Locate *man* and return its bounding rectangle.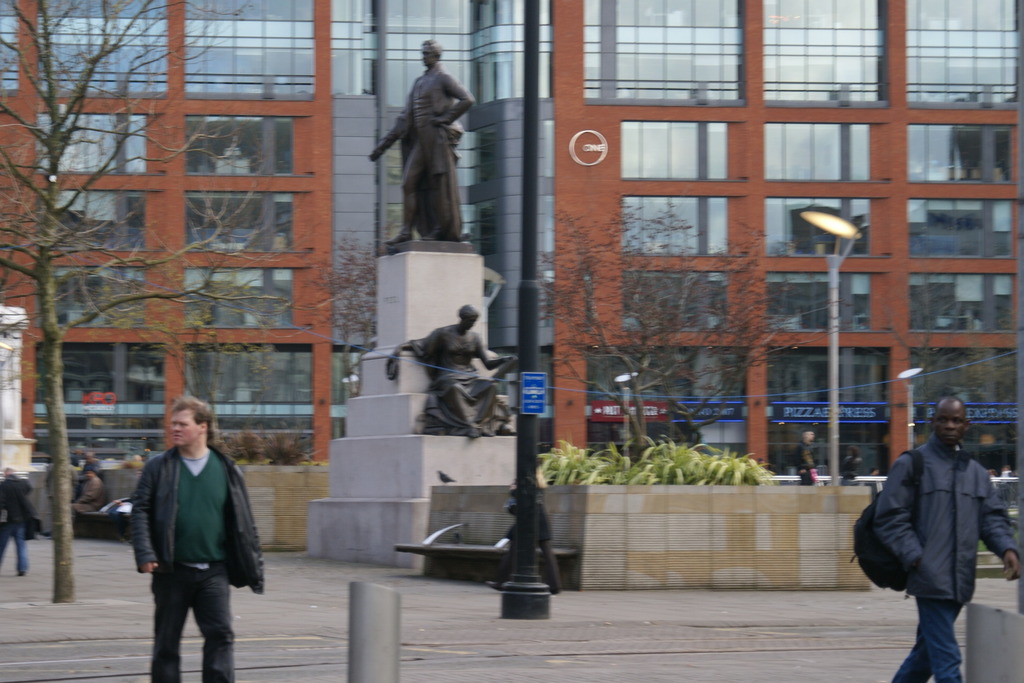
[786,425,823,486].
